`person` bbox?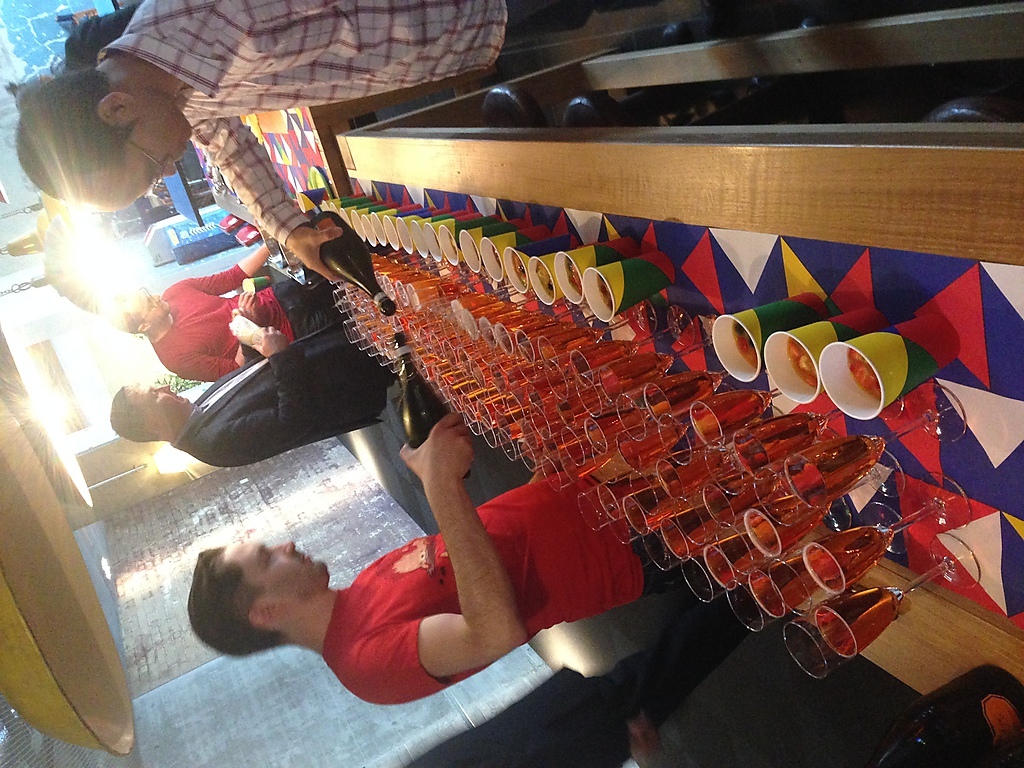
locate(13, 0, 655, 288)
